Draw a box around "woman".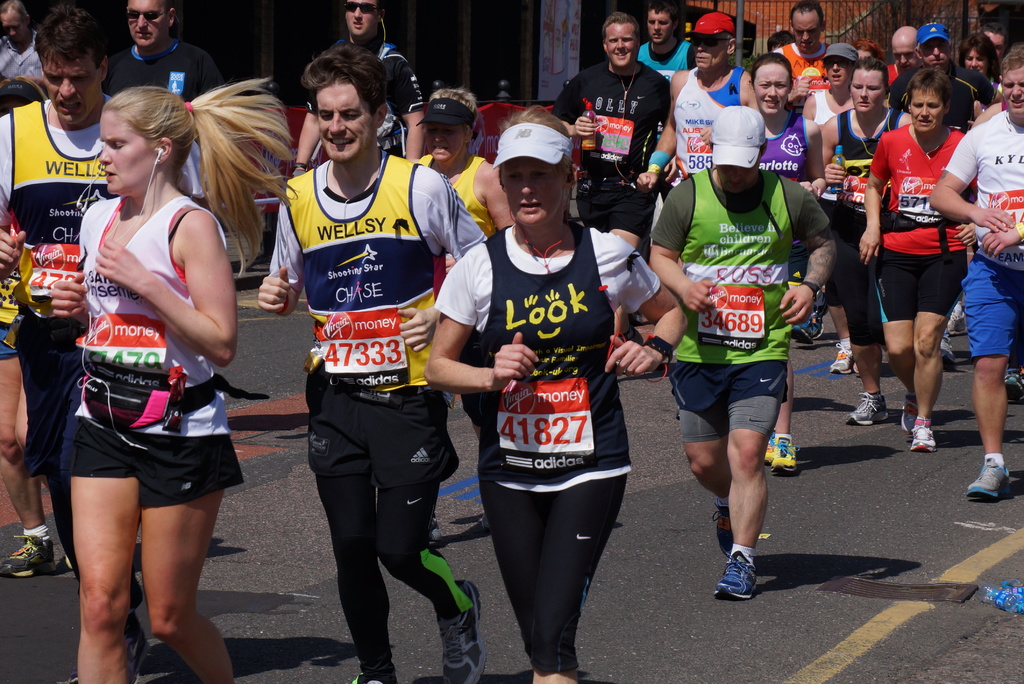
{"left": 51, "top": 75, "right": 298, "bottom": 683}.
